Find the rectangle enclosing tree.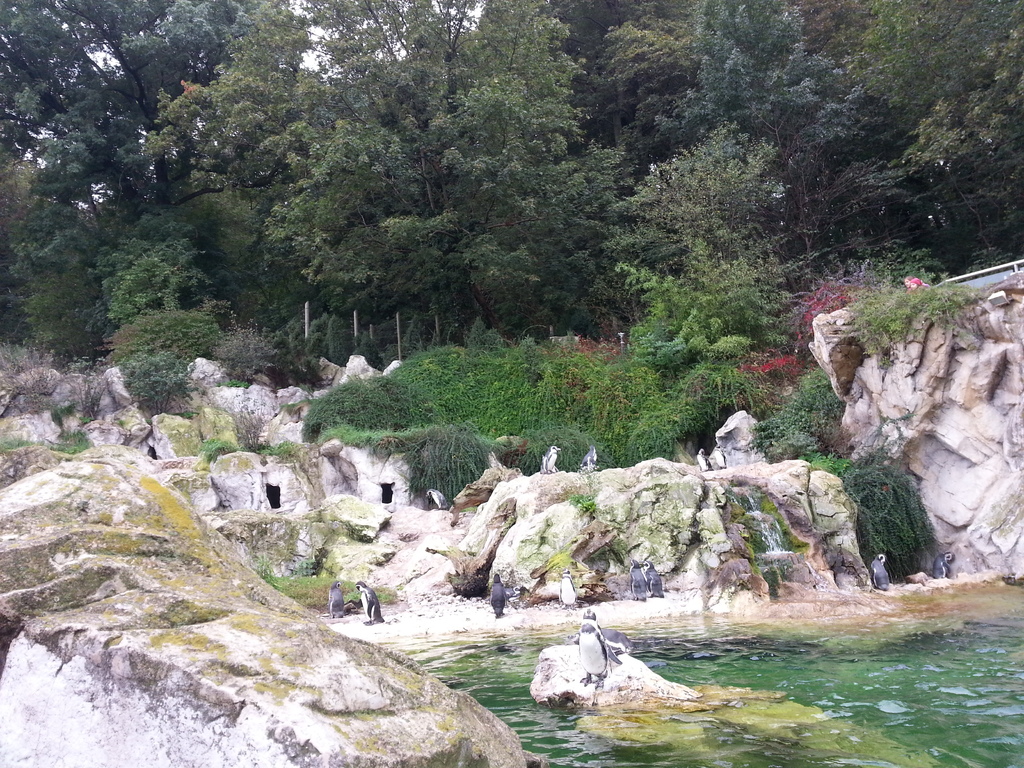
rect(86, 236, 230, 406).
